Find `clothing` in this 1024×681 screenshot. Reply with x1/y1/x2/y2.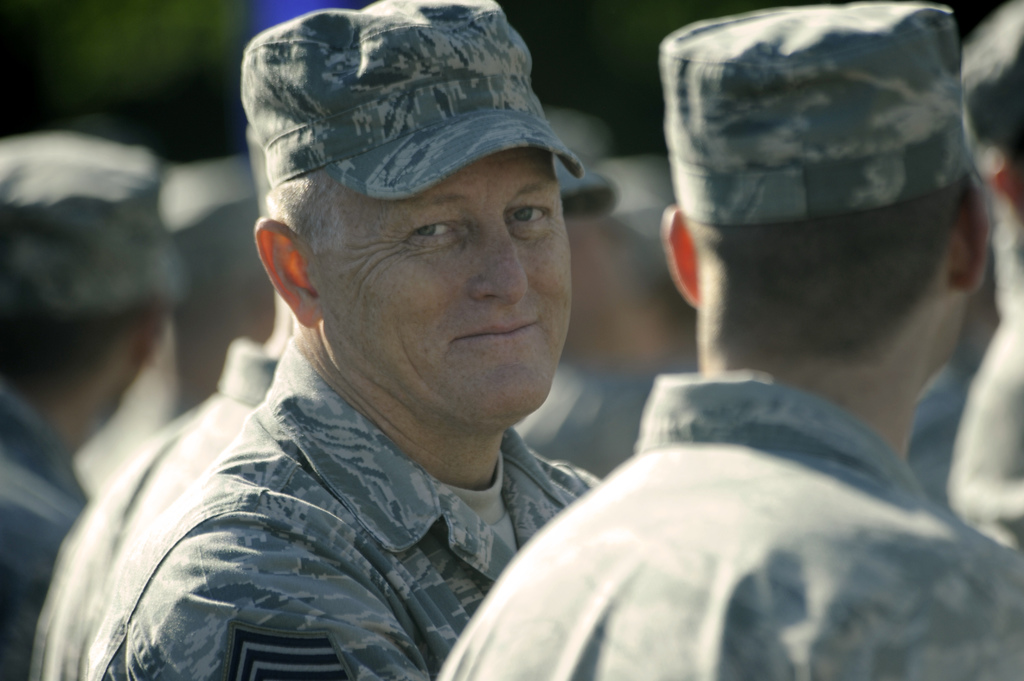
0/403/94/680.
